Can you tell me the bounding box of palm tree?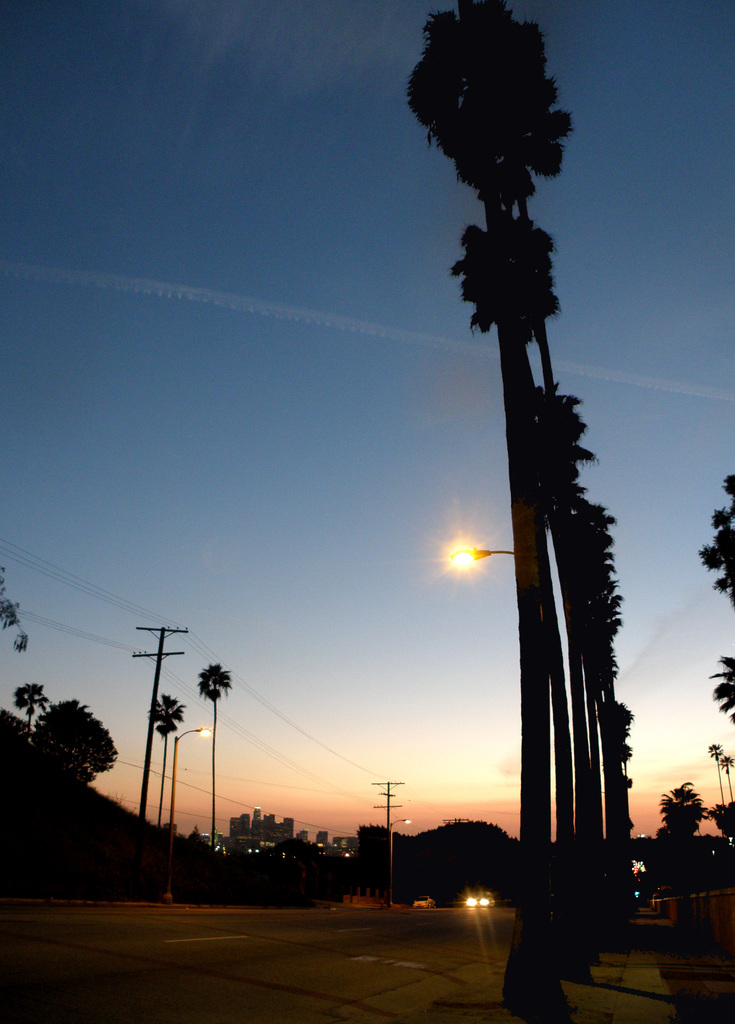
[538, 371, 590, 856].
